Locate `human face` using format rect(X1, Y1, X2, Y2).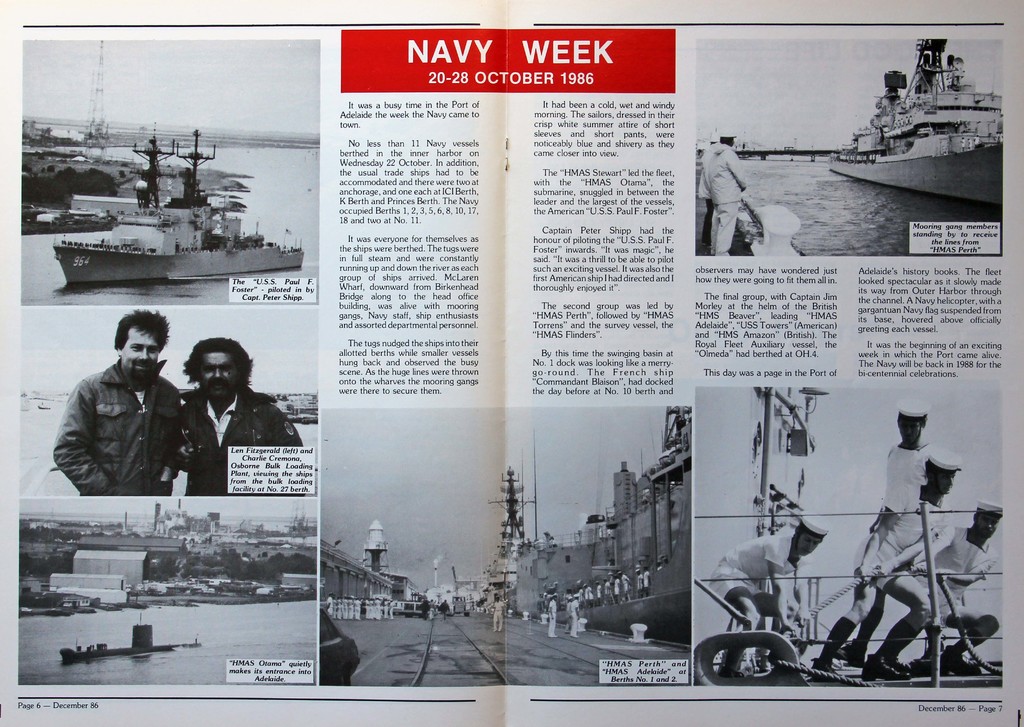
rect(897, 417, 921, 446).
